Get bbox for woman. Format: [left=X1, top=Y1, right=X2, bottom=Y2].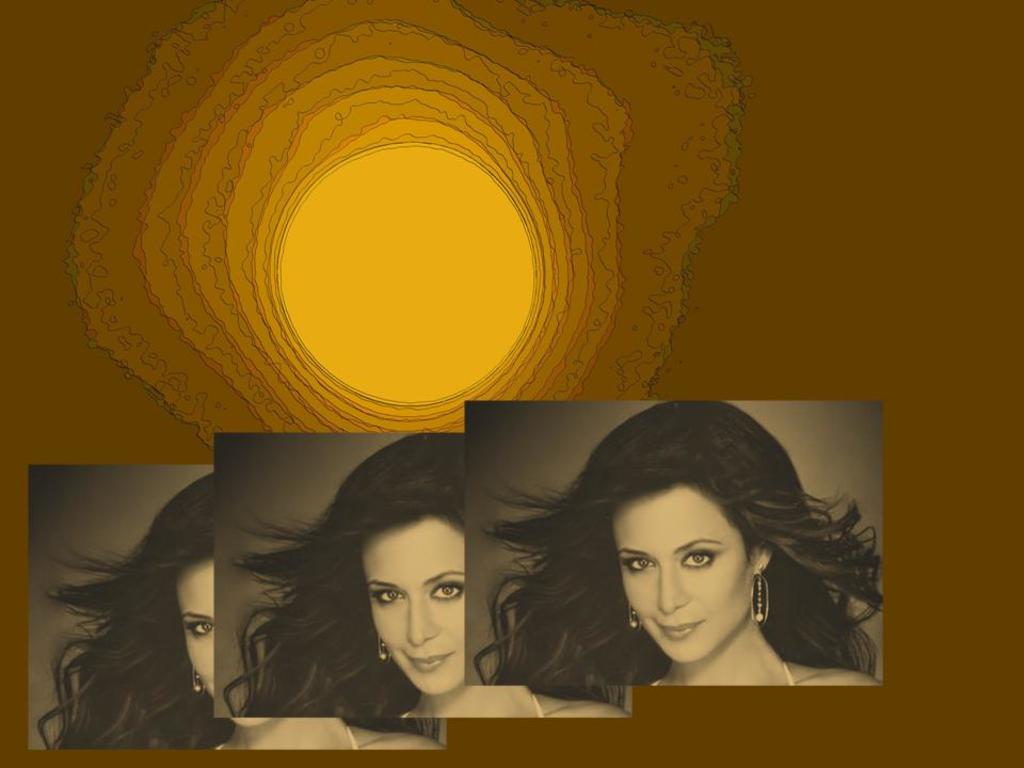
[left=460, top=427, right=882, bottom=719].
